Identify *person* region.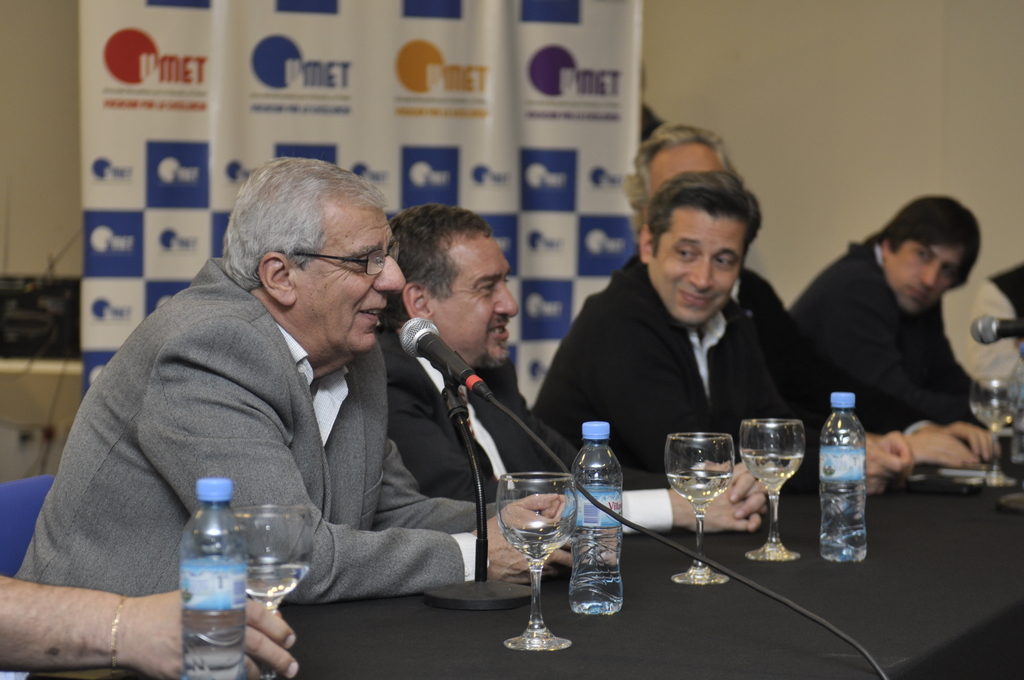
Region: 547/168/916/495.
